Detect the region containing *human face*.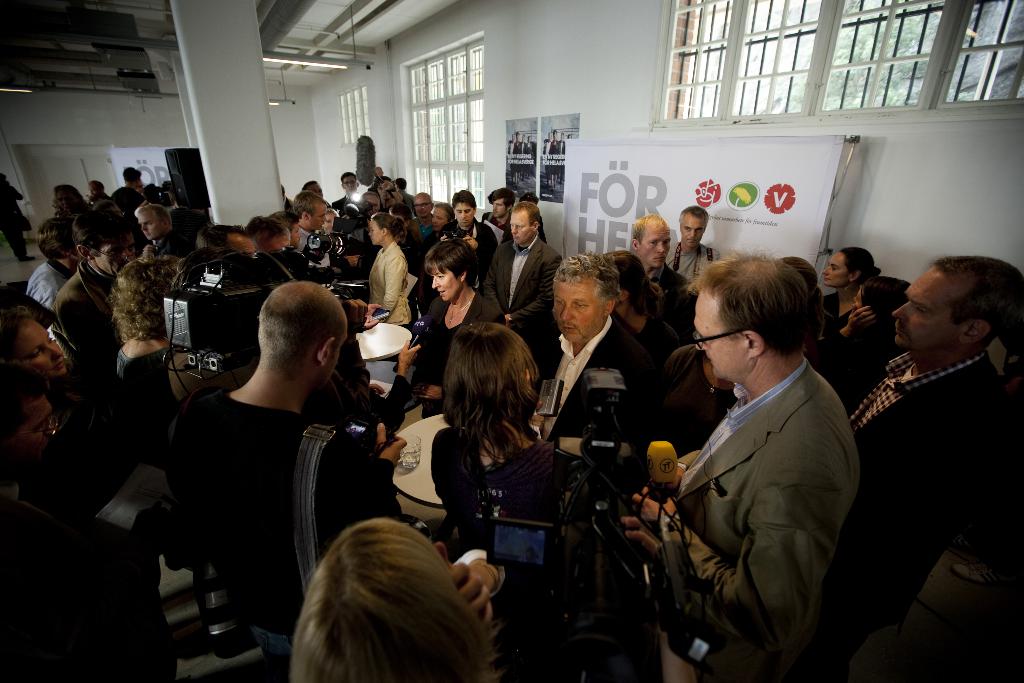
locate(697, 294, 749, 383).
